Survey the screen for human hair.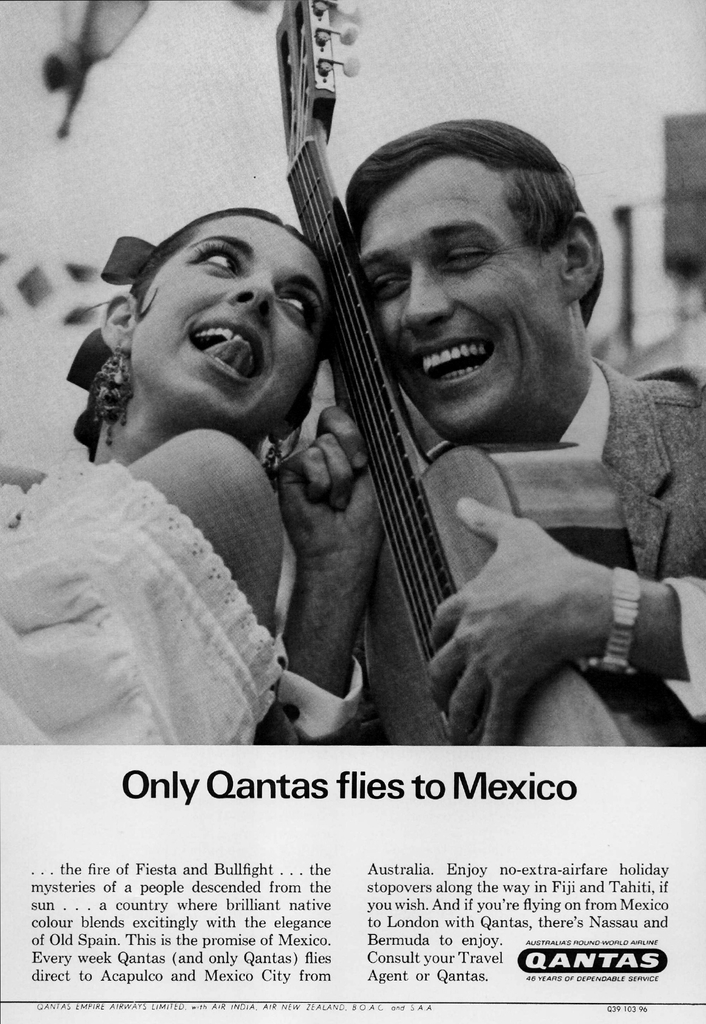
Survey found: box=[341, 129, 586, 282].
